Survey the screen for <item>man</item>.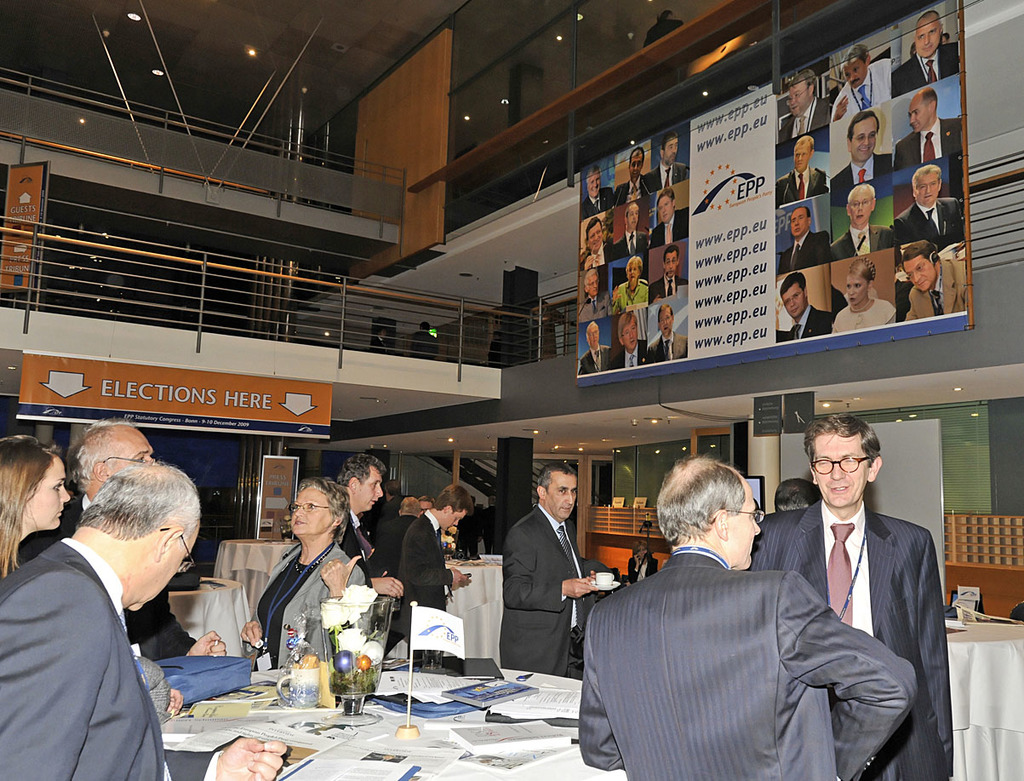
Survey found: [x1=335, y1=455, x2=386, y2=583].
